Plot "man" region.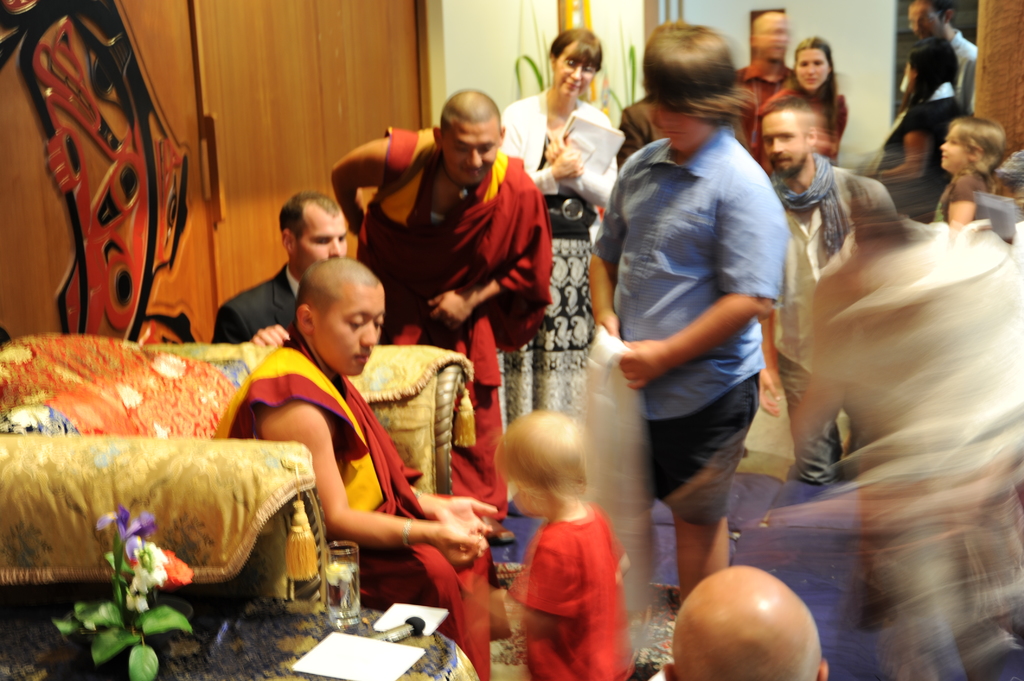
Plotted at bbox=(216, 255, 492, 680).
